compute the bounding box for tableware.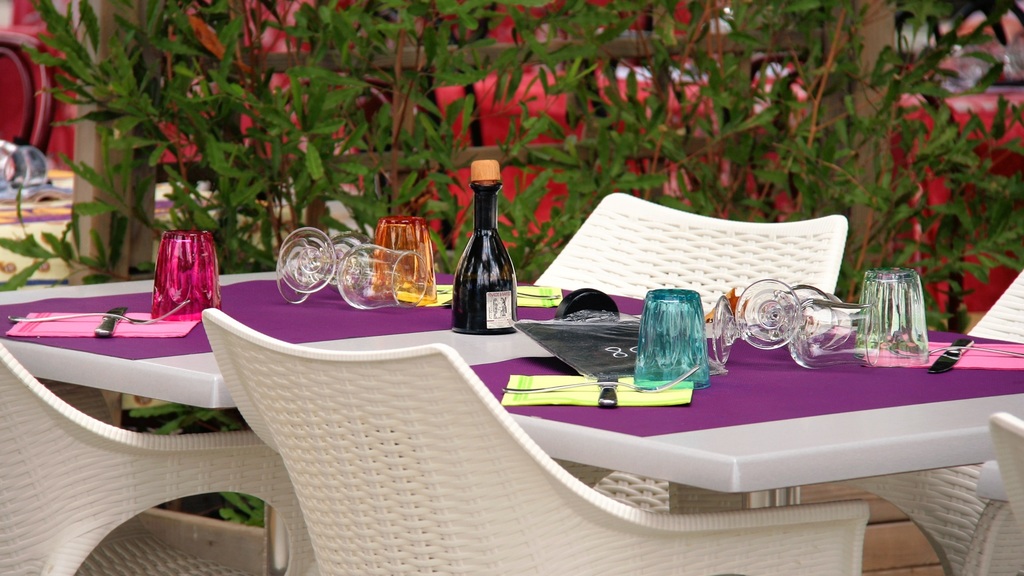
pyautogui.locateOnScreen(710, 292, 883, 374).
